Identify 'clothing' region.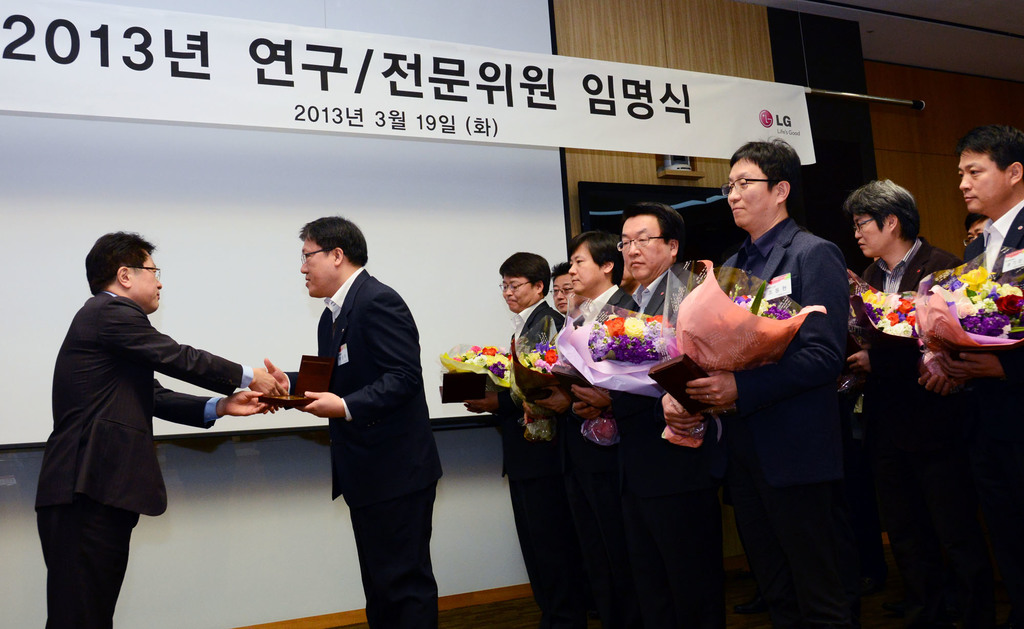
Region: box(684, 163, 874, 613).
